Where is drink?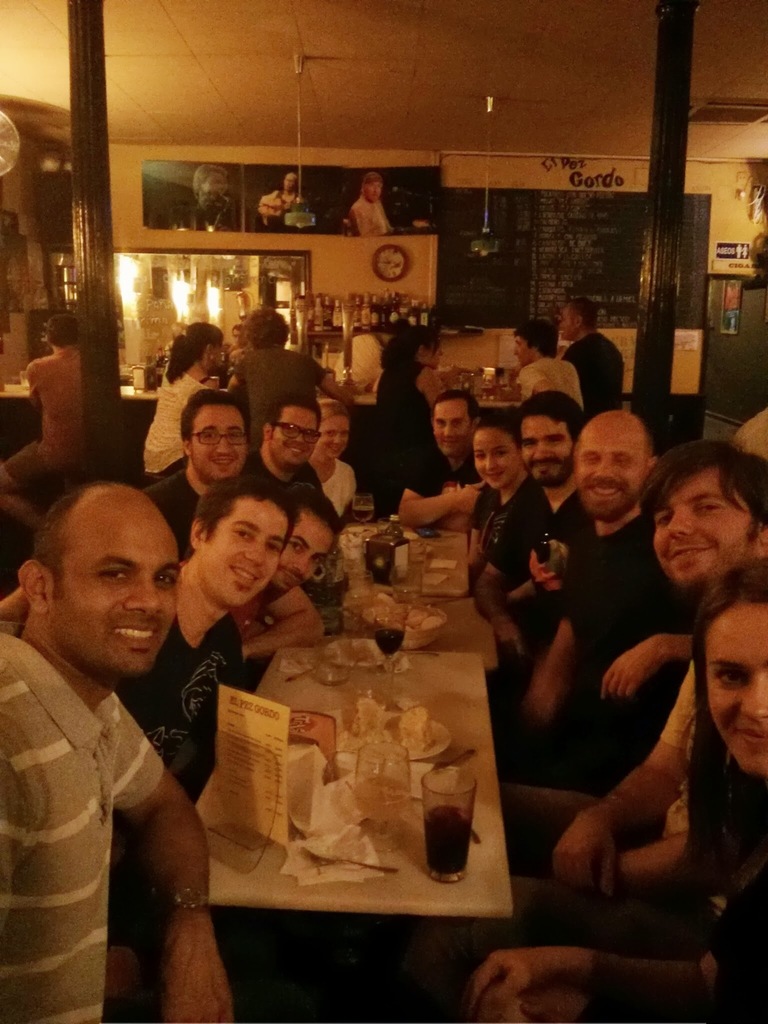
box=[143, 354, 157, 388].
